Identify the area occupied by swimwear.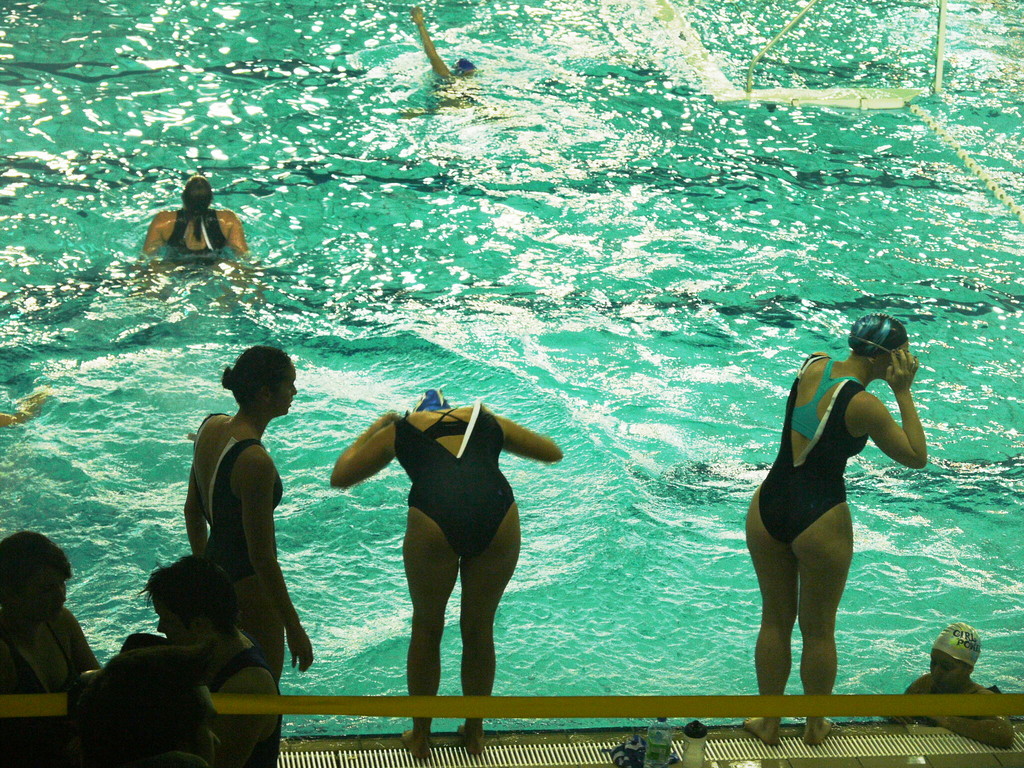
Area: Rect(166, 210, 226, 259).
